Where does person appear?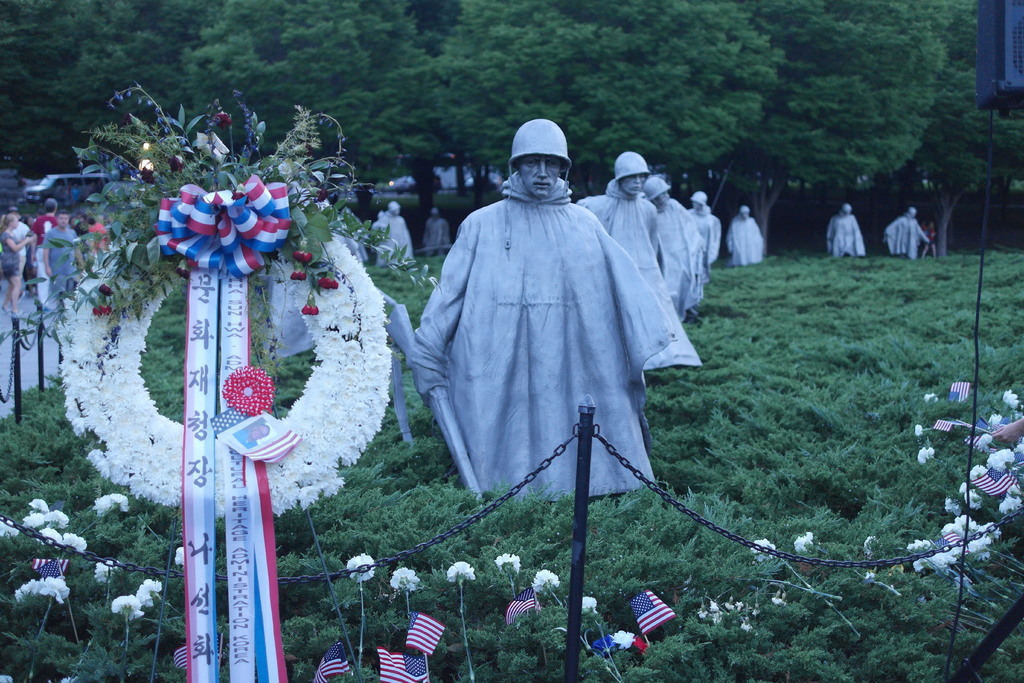
Appears at box(880, 205, 932, 256).
